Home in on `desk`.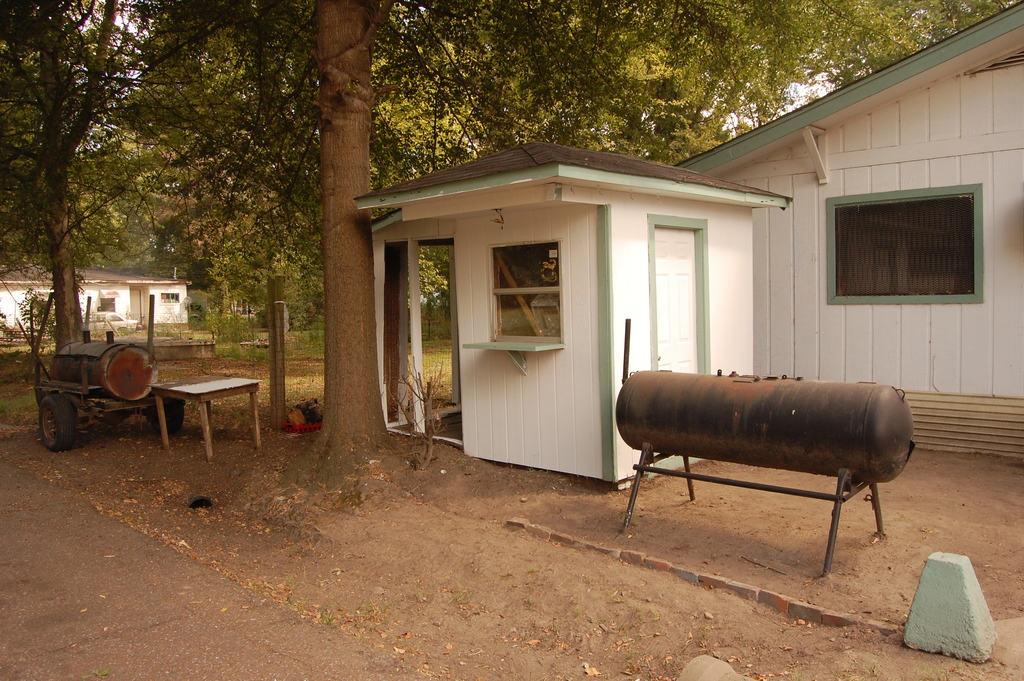
Homed in at left=148, top=375, right=262, bottom=459.
